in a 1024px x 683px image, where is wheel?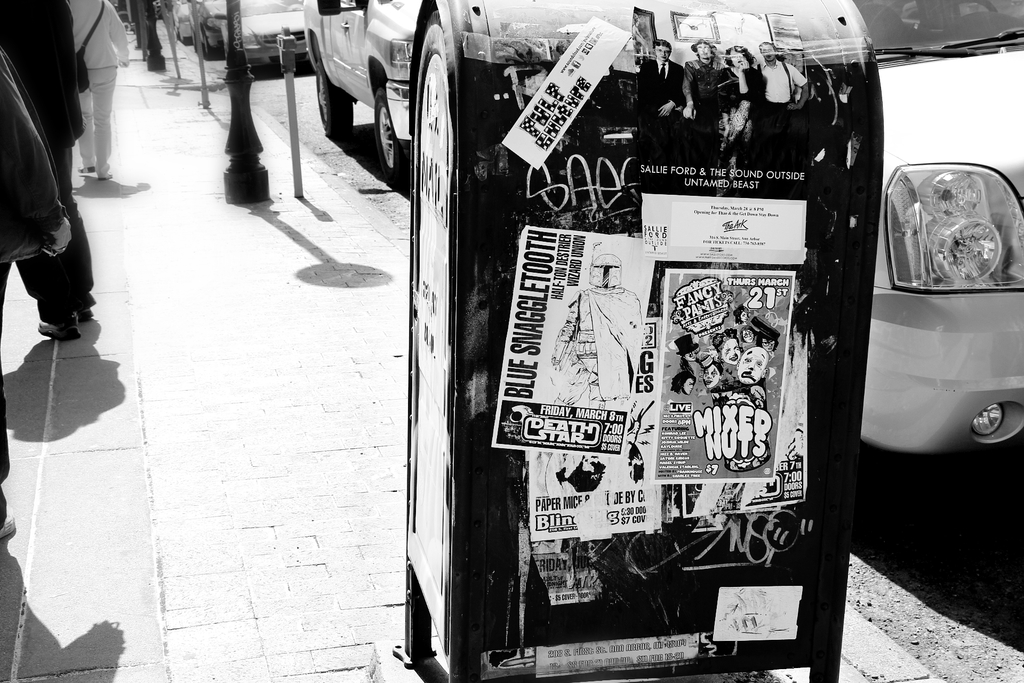
box(270, 56, 280, 65).
